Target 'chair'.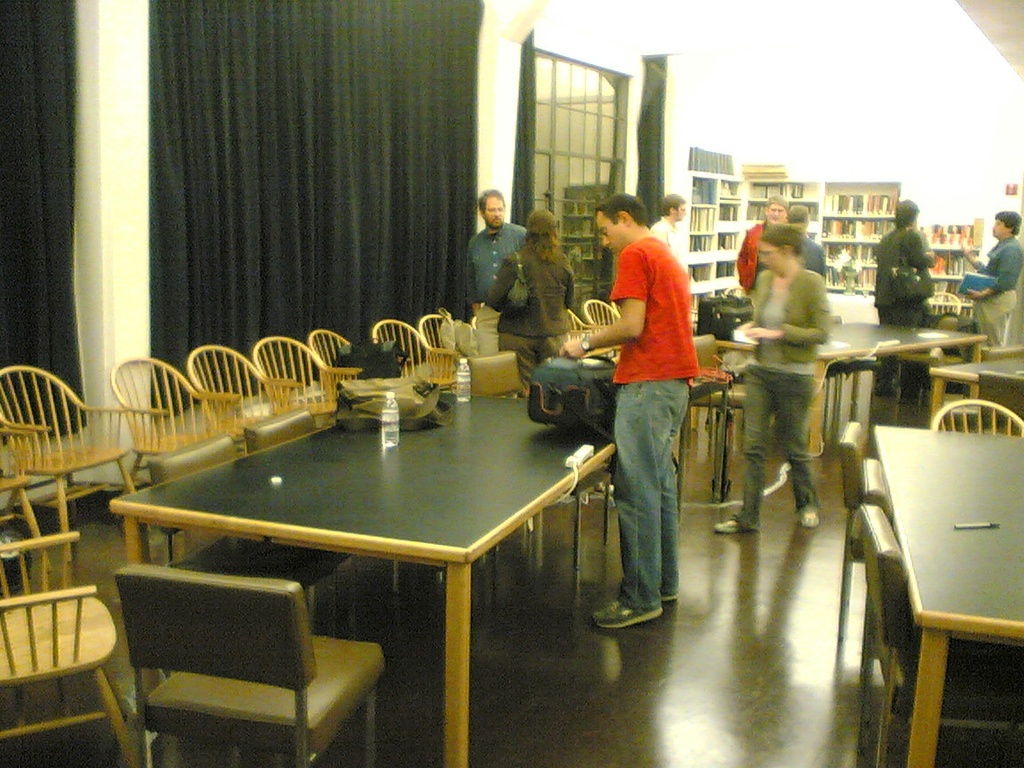
Target region: pyautogui.locateOnScreen(257, 329, 362, 416).
